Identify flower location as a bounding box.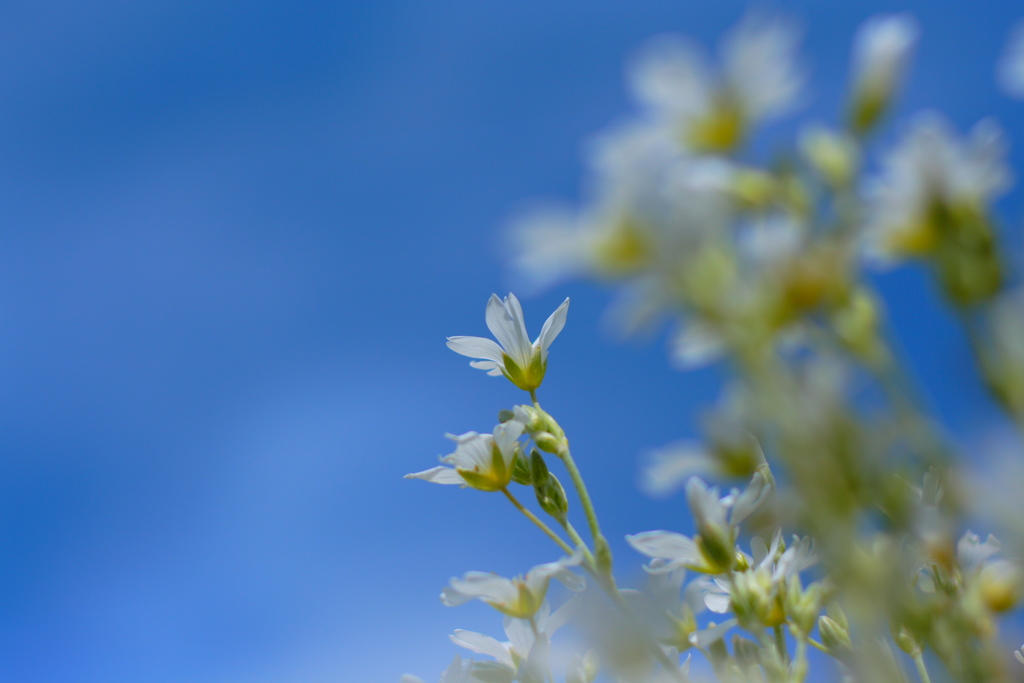
440/541/589/620.
